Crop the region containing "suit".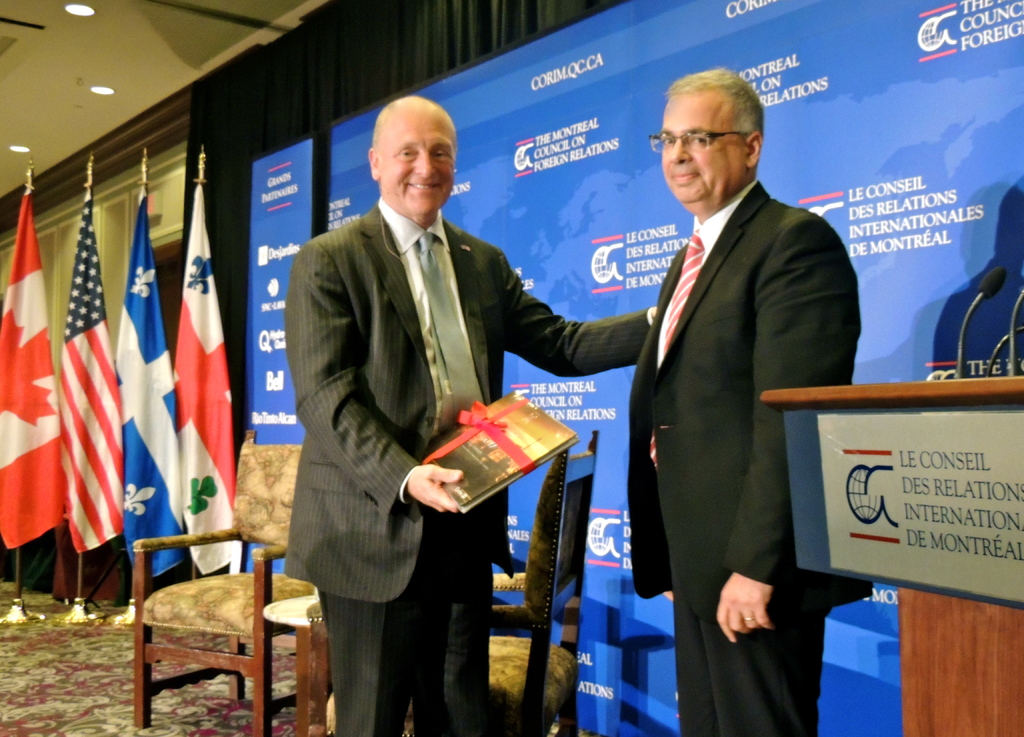
Crop region: <bbox>280, 197, 658, 604</bbox>.
